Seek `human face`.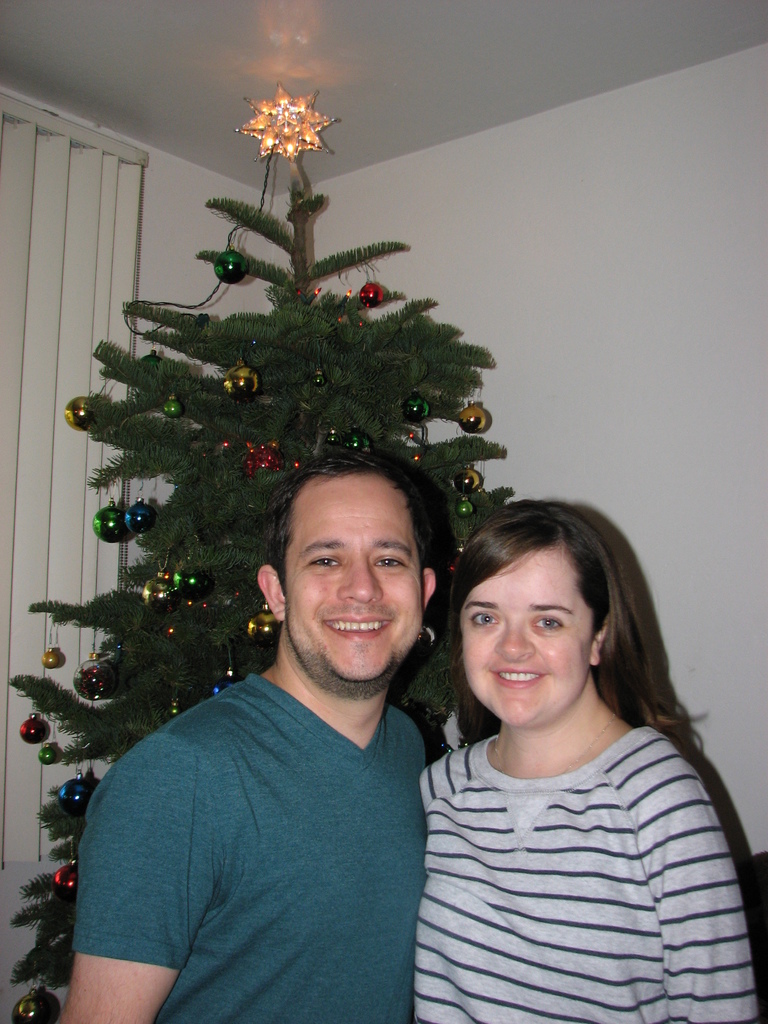
left=458, top=550, right=589, bottom=722.
